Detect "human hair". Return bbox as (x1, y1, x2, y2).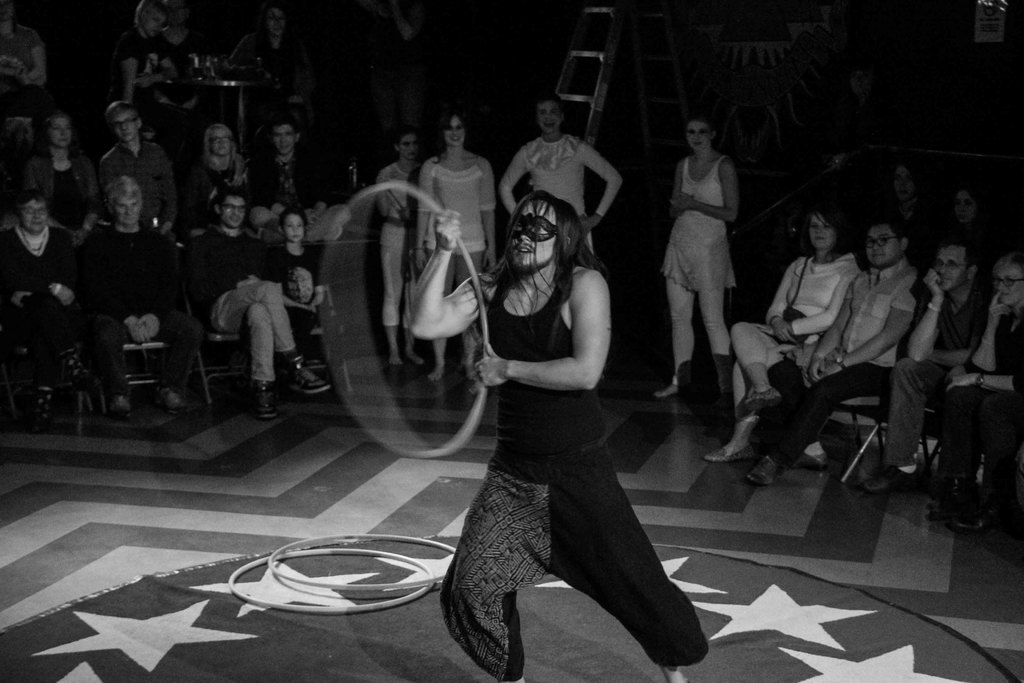
(199, 123, 240, 168).
